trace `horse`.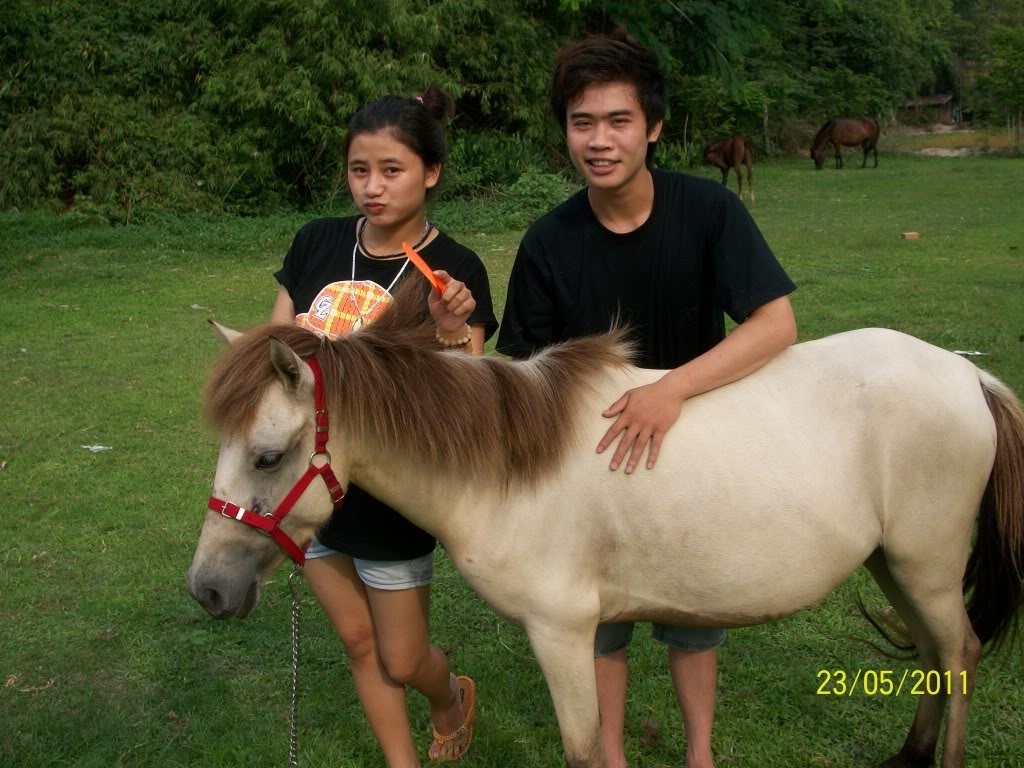
Traced to Rect(807, 119, 885, 171).
